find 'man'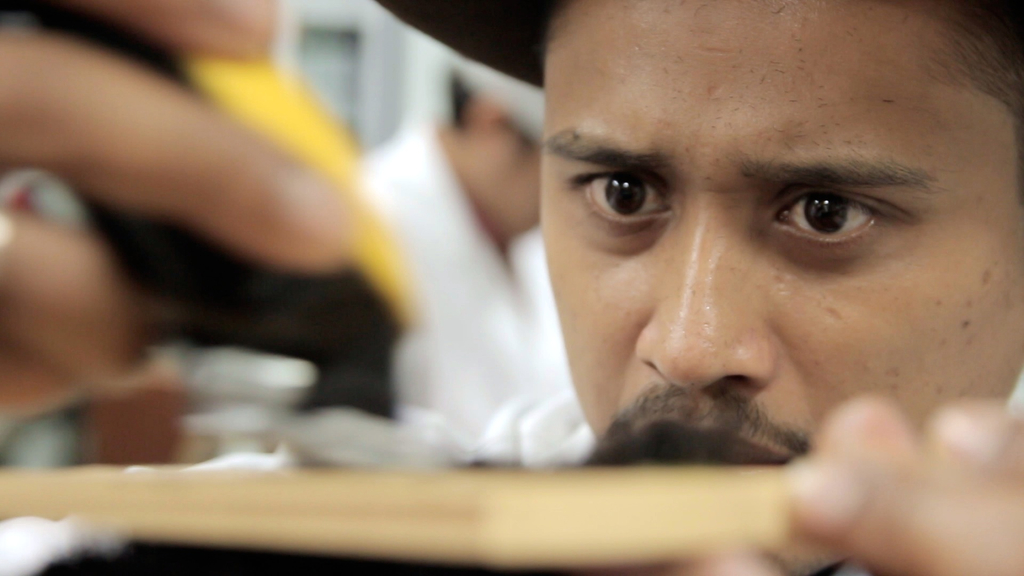
[x1=394, y1=0, x2=1023, y2=515]
